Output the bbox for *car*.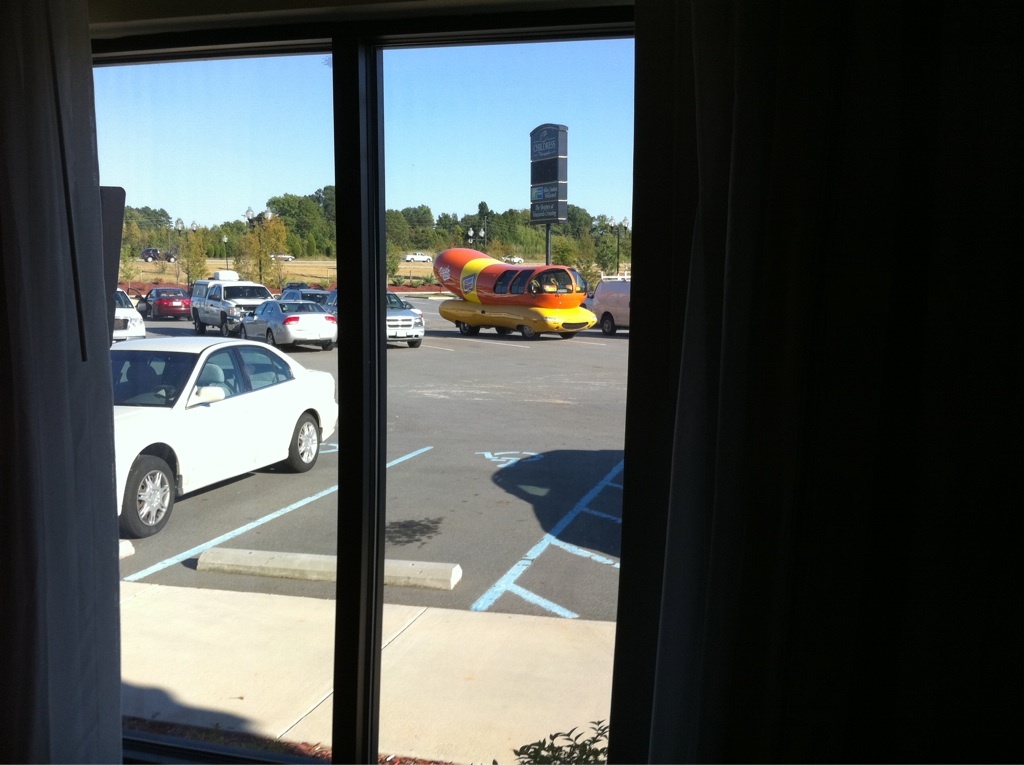
left=136, top=286, right=191, bottom=324.
